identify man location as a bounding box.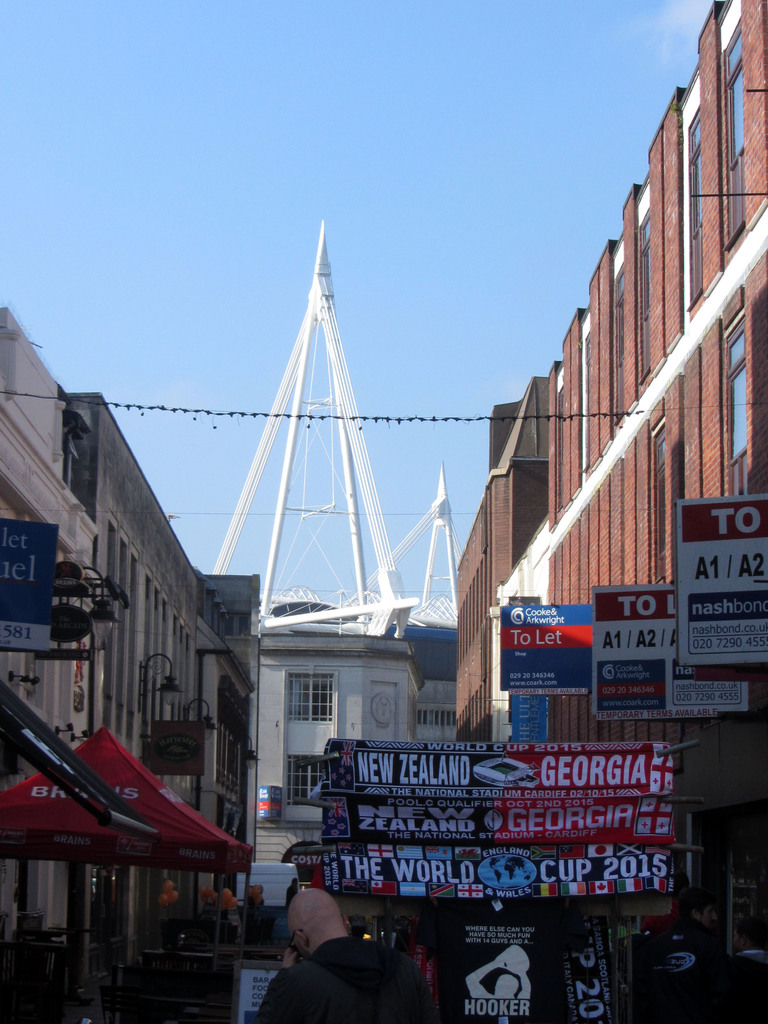
l=238, t=880, r=461, b=1023.
